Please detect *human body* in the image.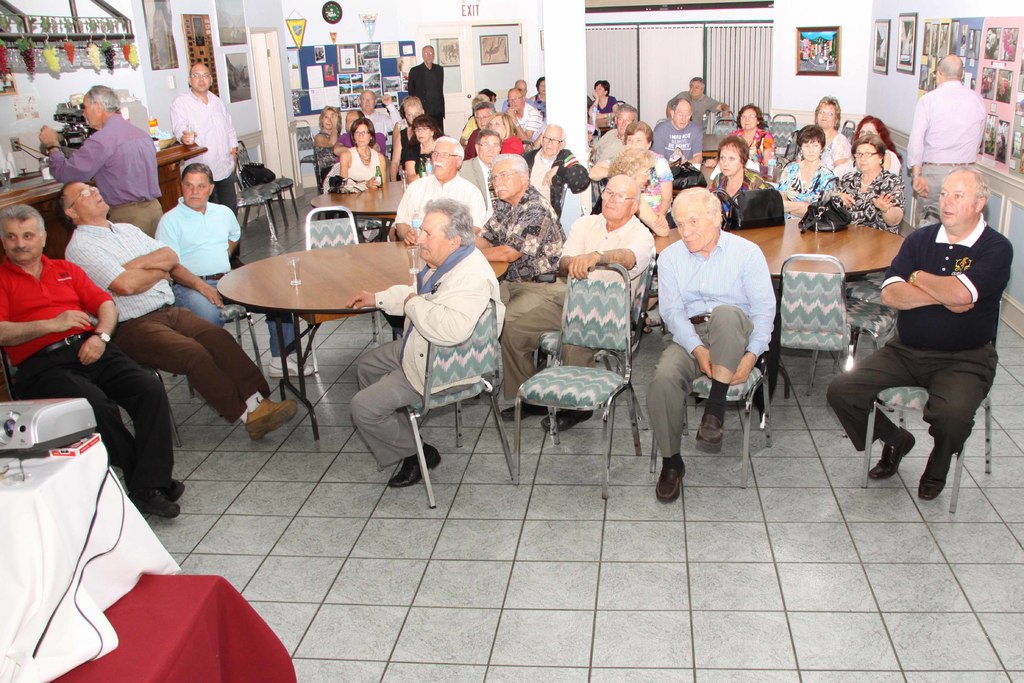
select_region(397, 115, 441, 182).
